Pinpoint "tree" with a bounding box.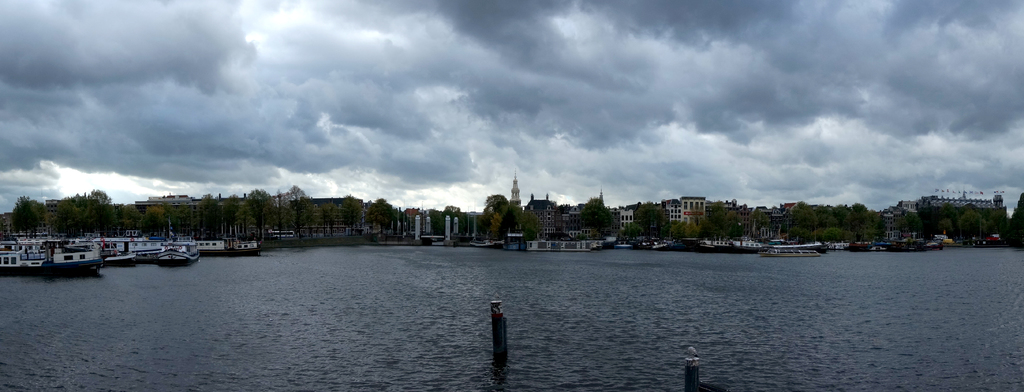
(283,183,316,233).
